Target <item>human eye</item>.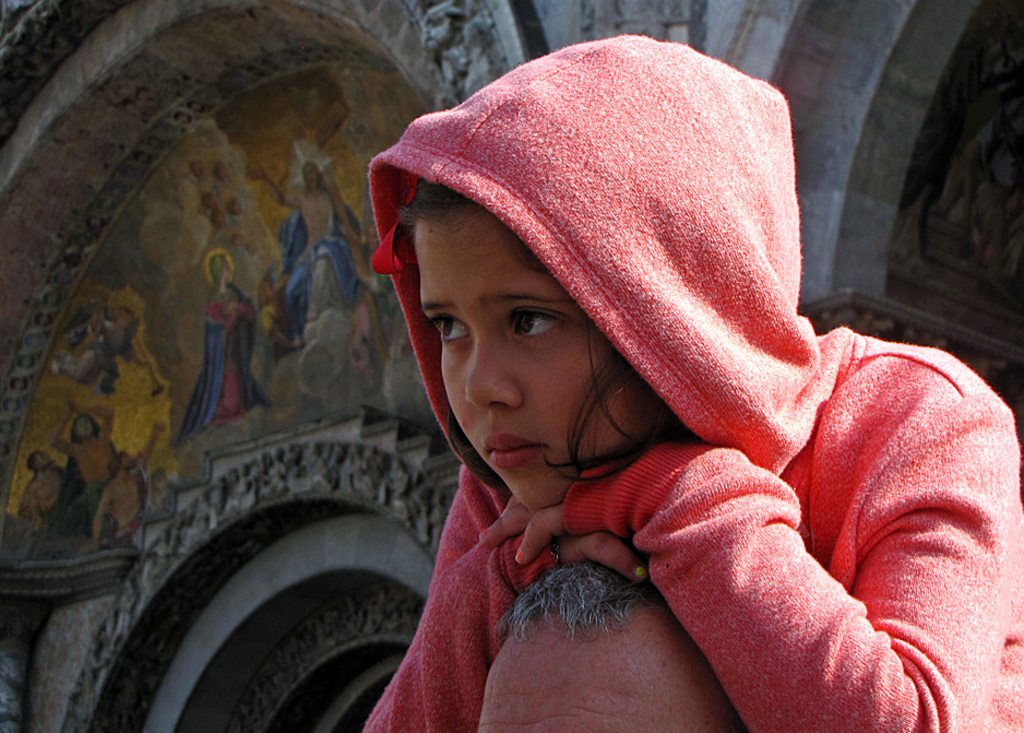
Target region: pyautogui.locateOnScreen(507, 307, 567, 342).
